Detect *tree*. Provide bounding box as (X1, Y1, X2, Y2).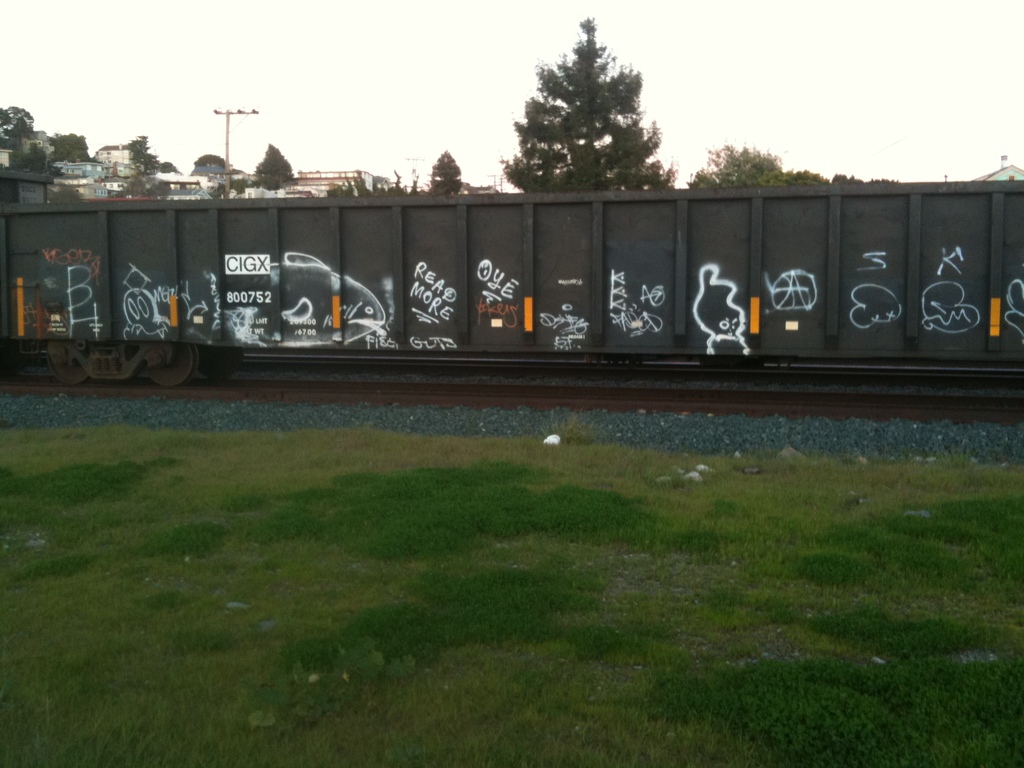
(500, 26, 671, 189).
